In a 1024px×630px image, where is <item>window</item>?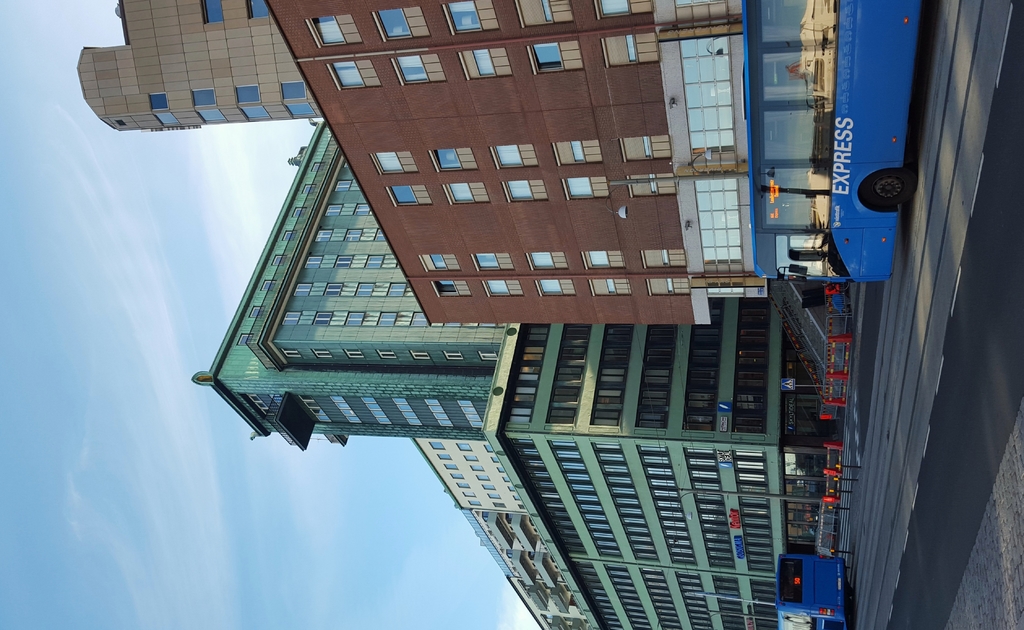
<region>330, 56, 380, 86</region>.
